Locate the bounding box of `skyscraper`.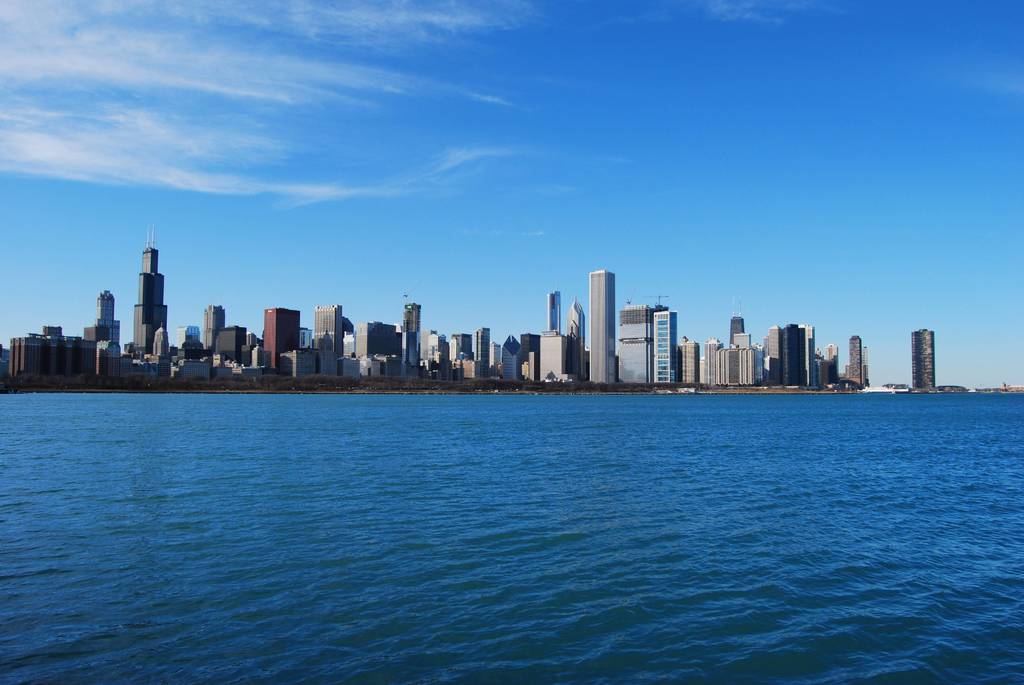
Bounding box: Rect(798, 324, 818, 390).
